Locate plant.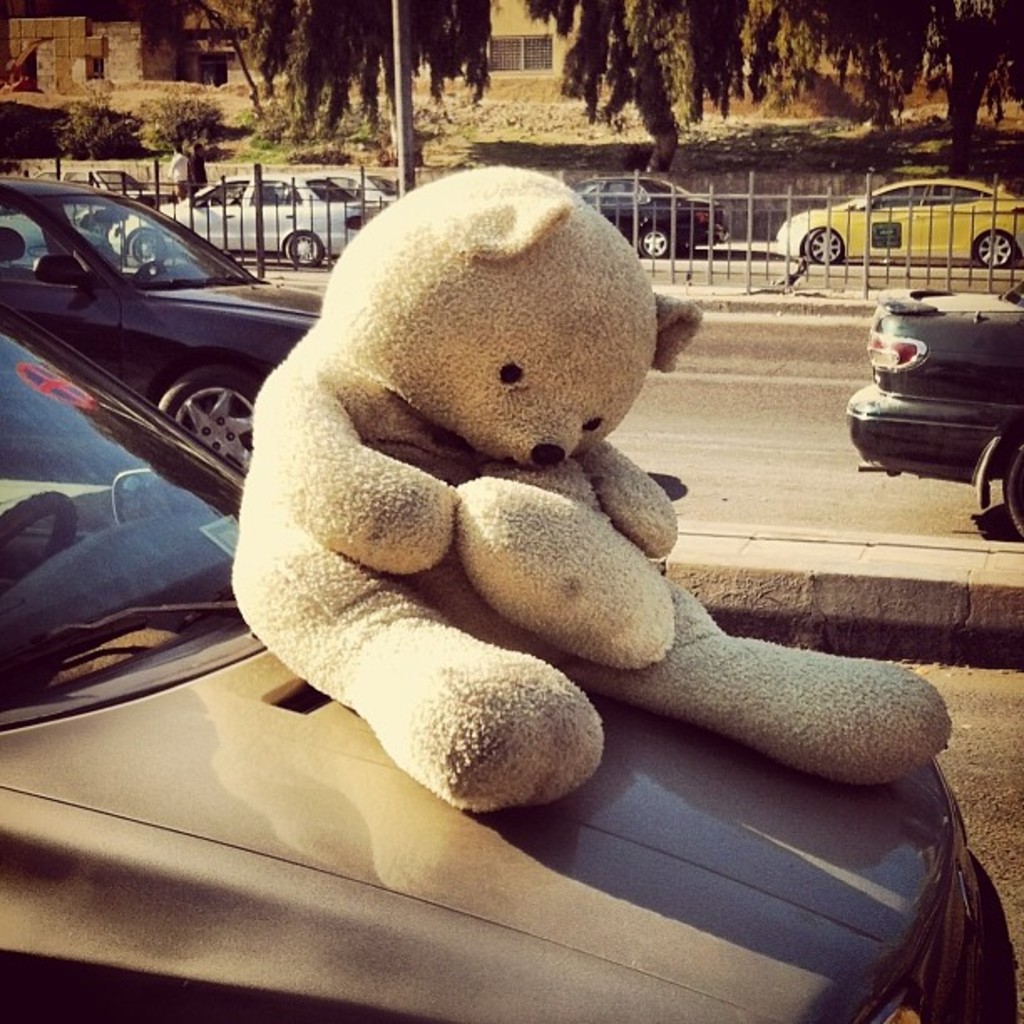
Bounding box: select_region(0, 90, 57, 159).
